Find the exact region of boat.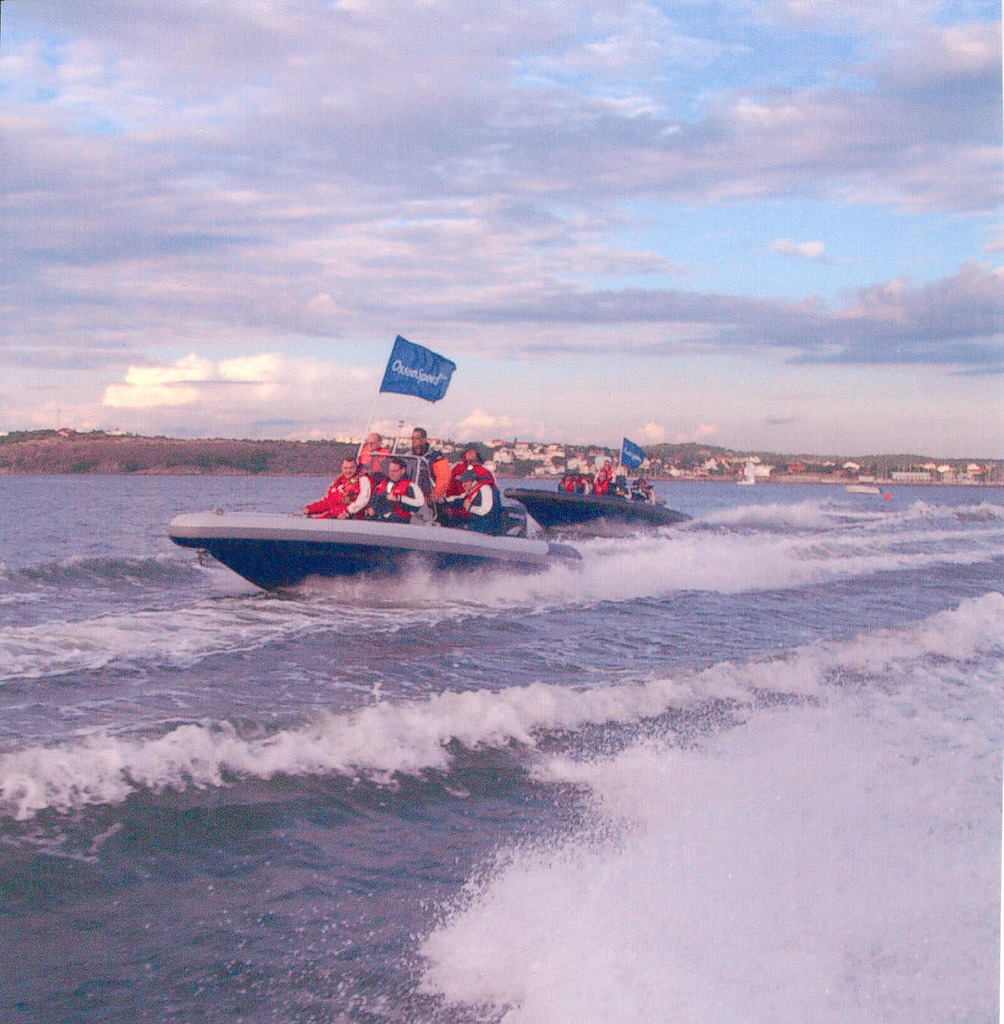
Exact region: region(505, 465, 688, 531).
